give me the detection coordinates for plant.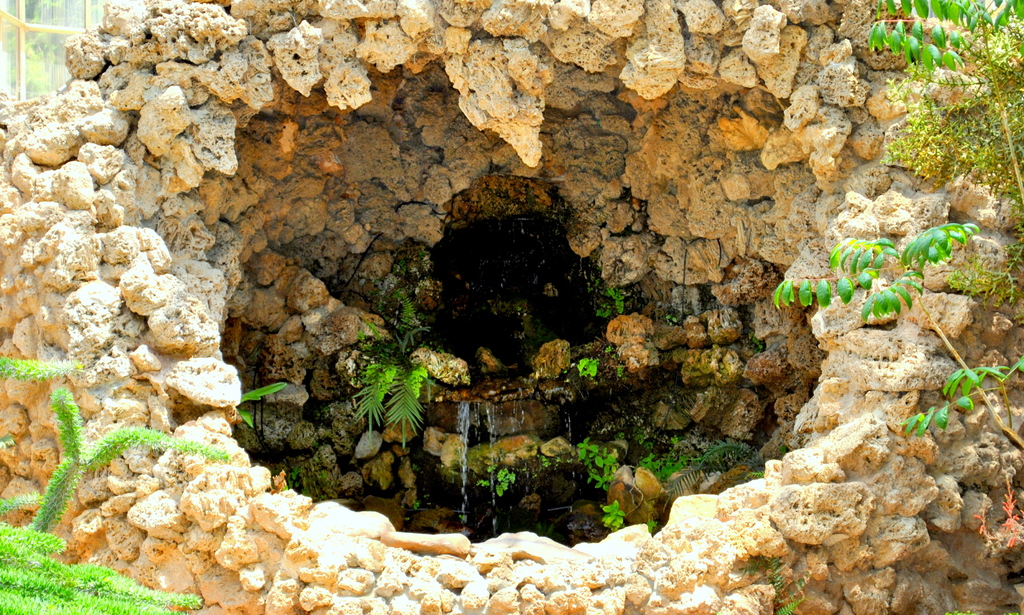
pyautogui.locateOnScreen(666, 431, 678, 438).
